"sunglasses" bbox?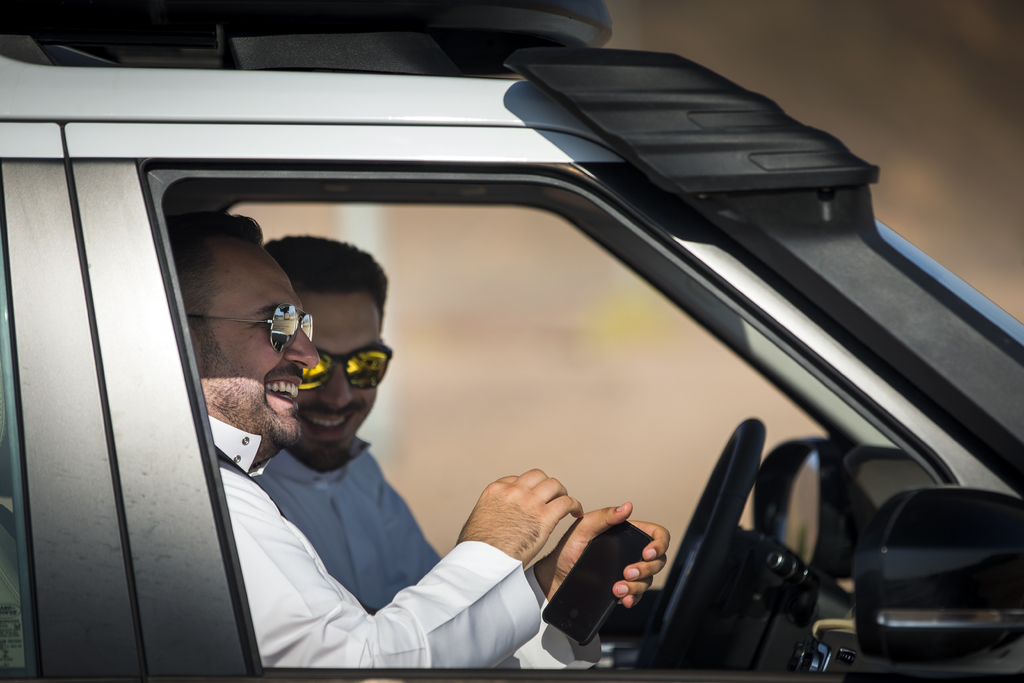
<region>183, 300, 312, 351</region>
